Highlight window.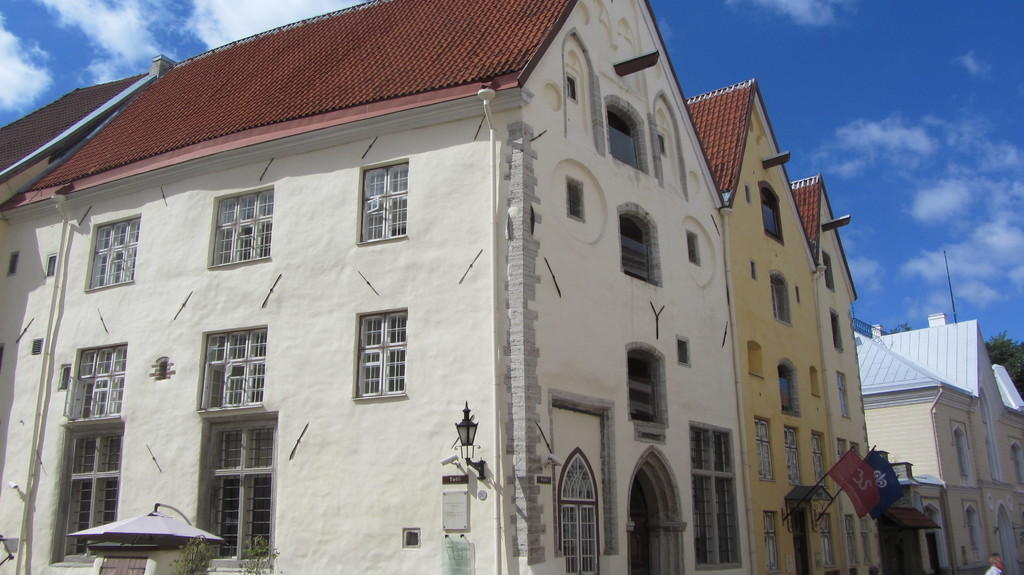
Highlighted region: 609/109/646/163.
